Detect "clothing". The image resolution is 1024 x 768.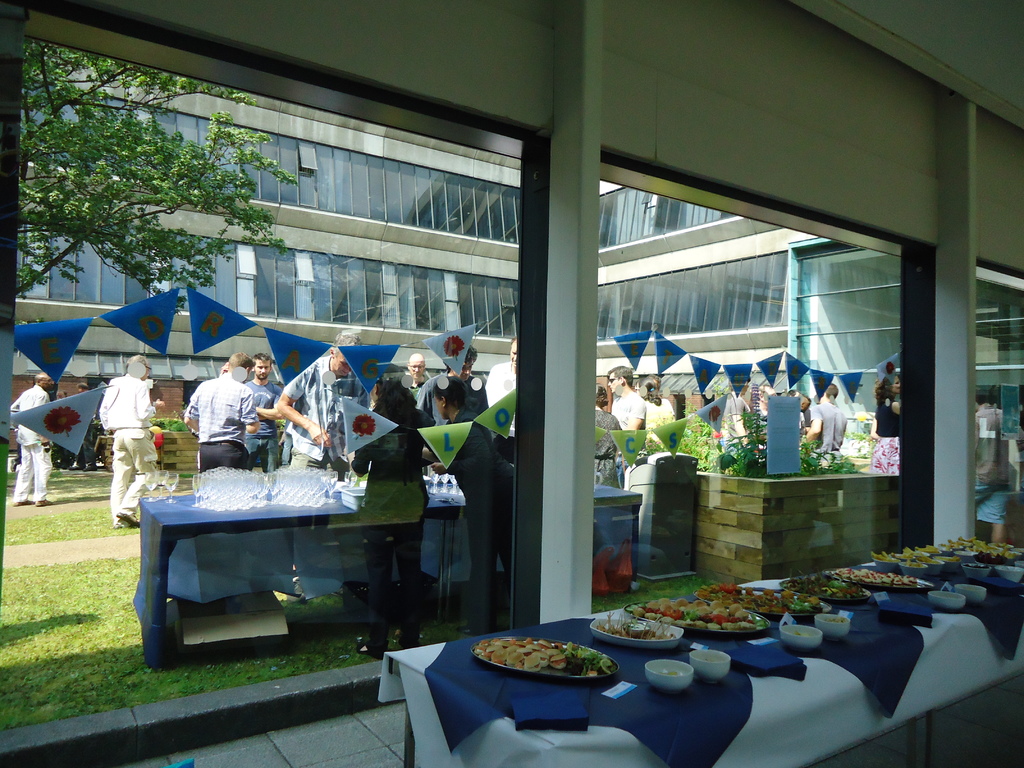
(x1=429, y1=414, x2=511, y2=606).
